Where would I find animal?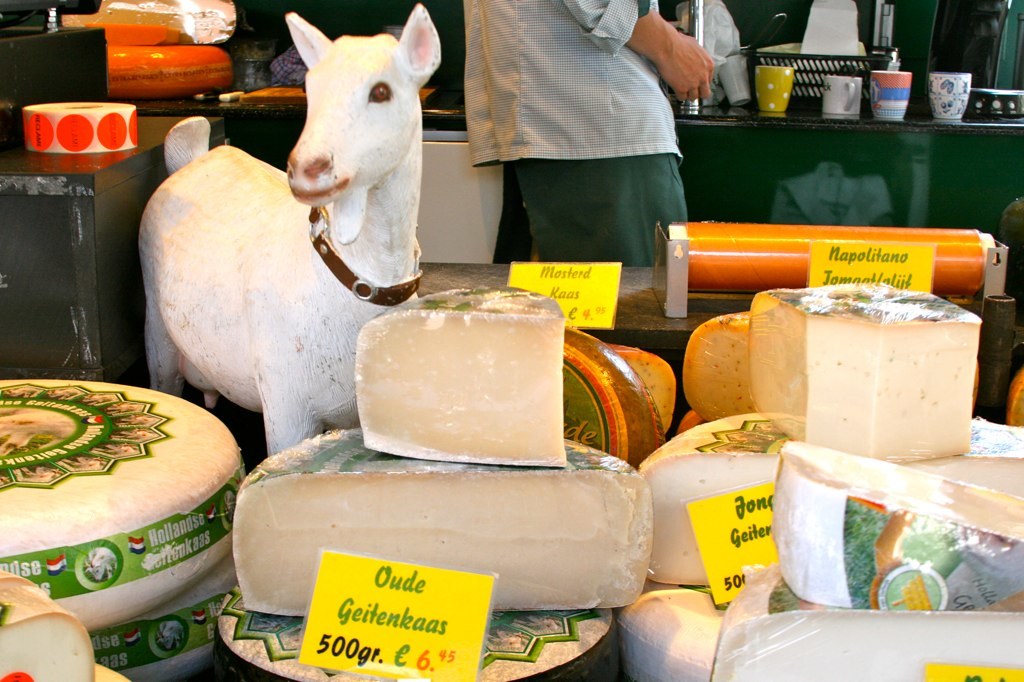
At box=[138, 4, 445, 463].
